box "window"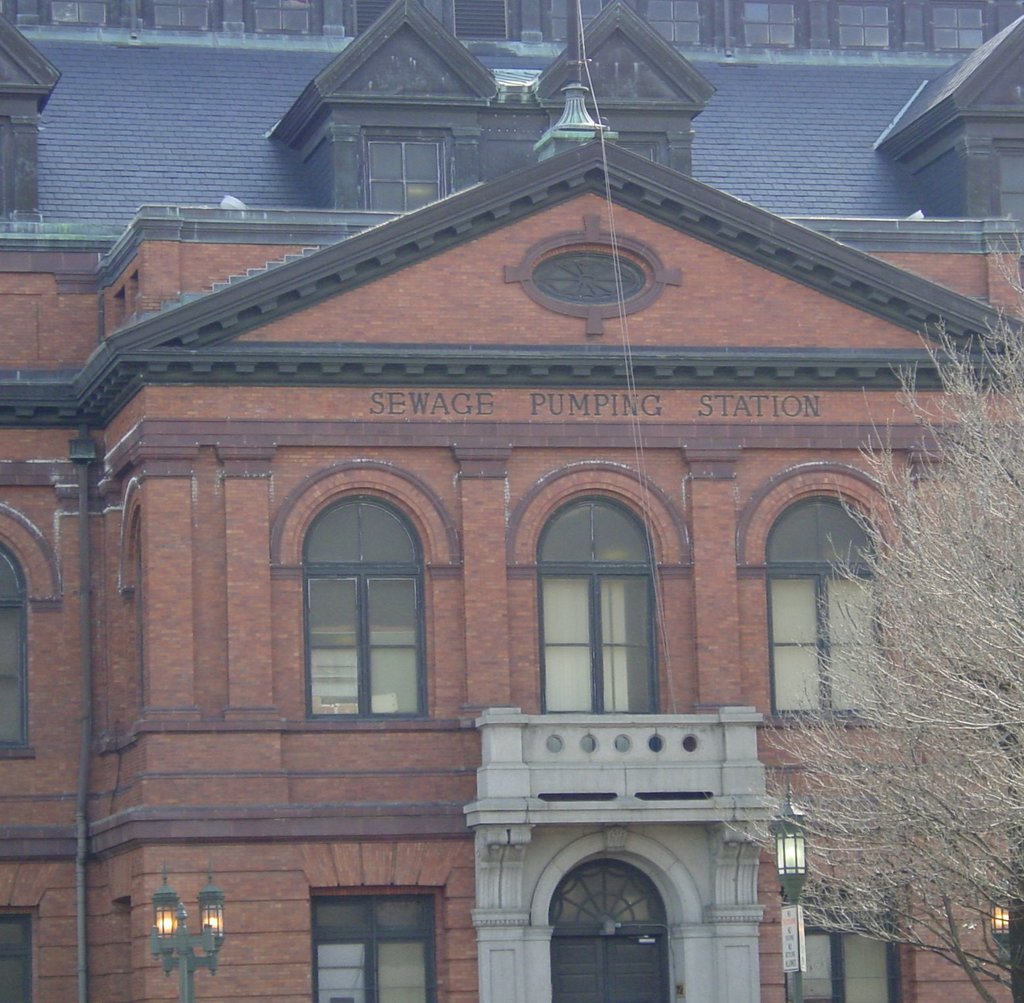
[x1=613, y1=133, x2=669, y2=167]
